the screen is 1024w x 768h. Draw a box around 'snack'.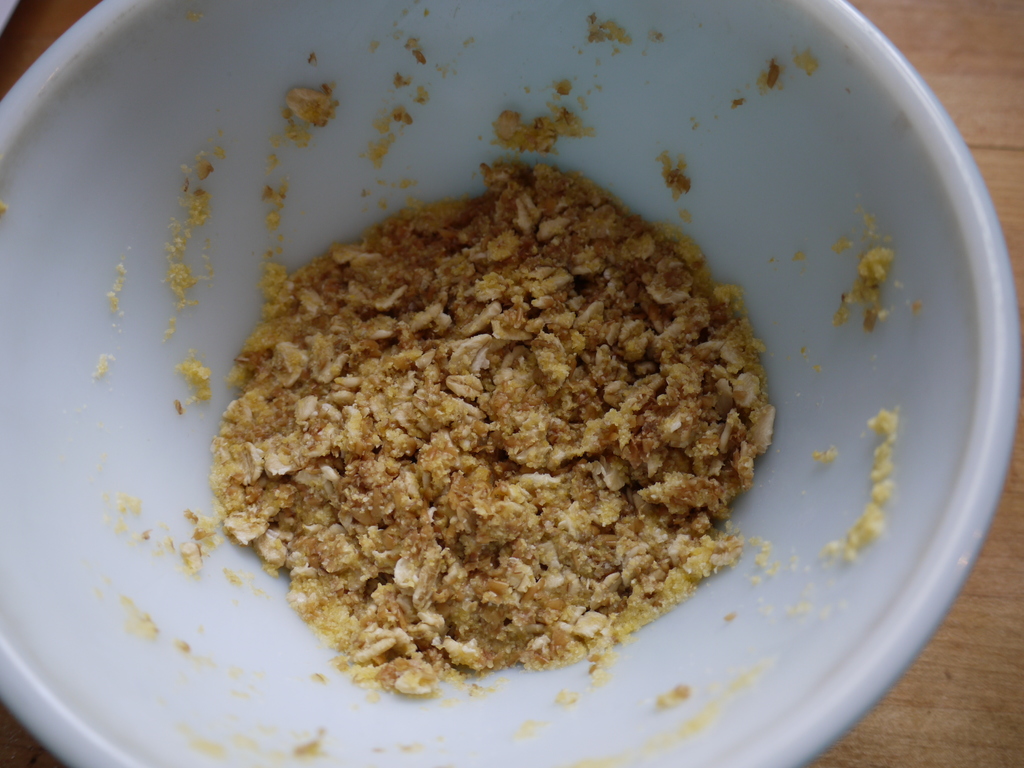
box(216, 131, 764, 659).
